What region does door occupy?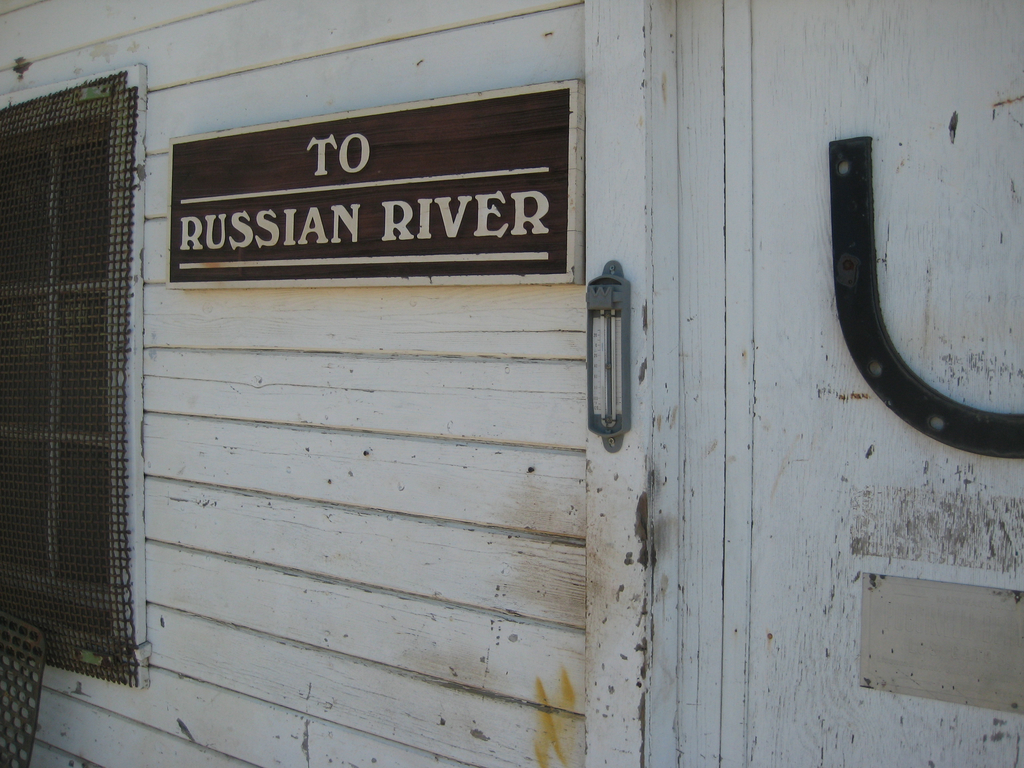
[580, 0, 1023, 767].
